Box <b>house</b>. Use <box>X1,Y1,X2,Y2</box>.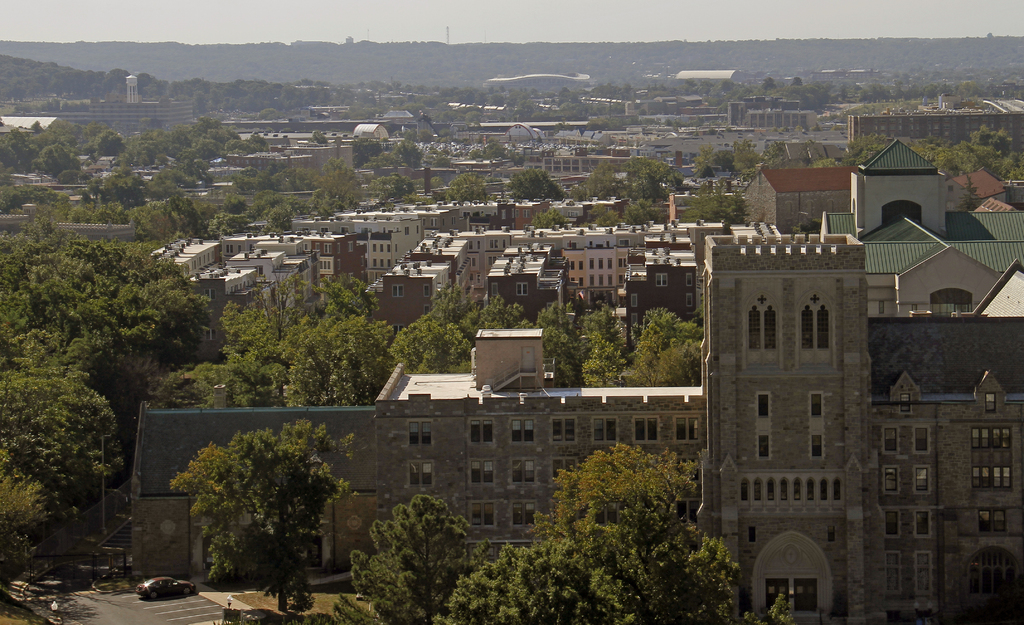
<box>127,324,698,575</box>.
